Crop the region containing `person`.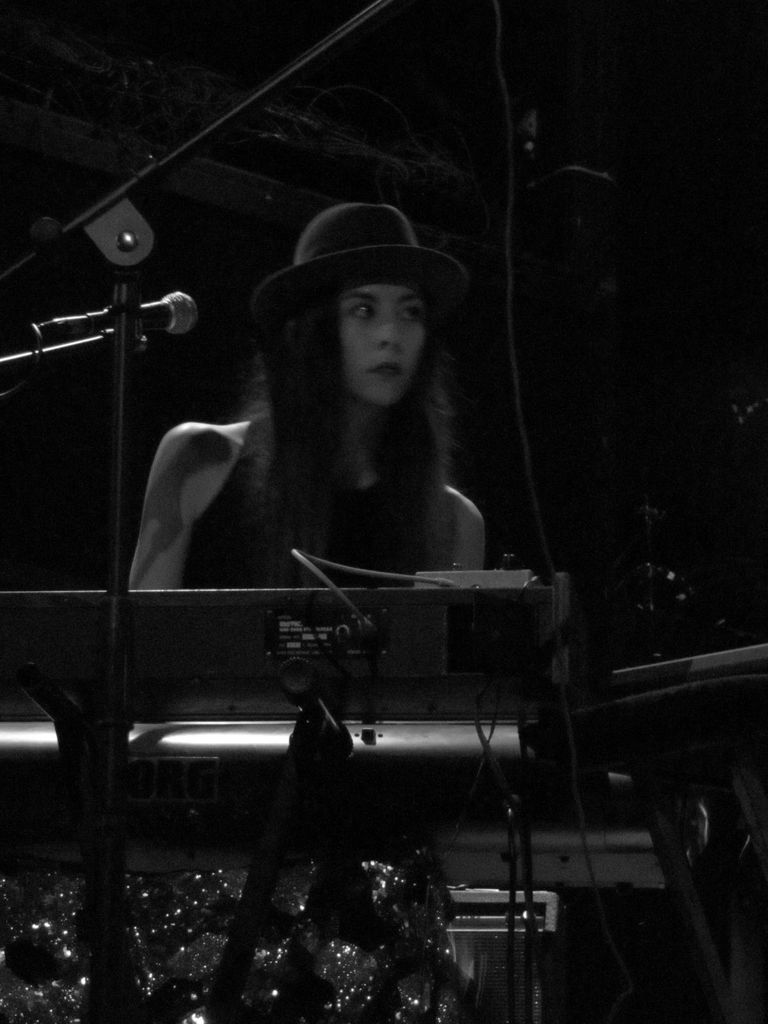
Crop region: l=146, t=199, r=511, b=705.
